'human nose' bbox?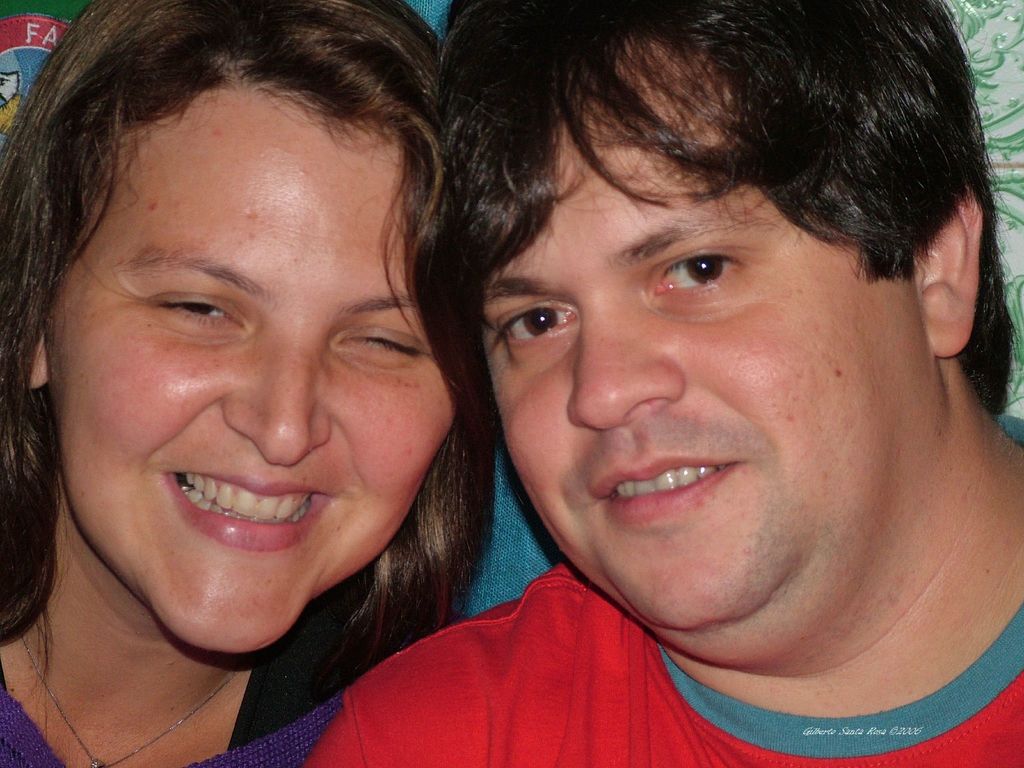
box(572, 306, 682, 429)
